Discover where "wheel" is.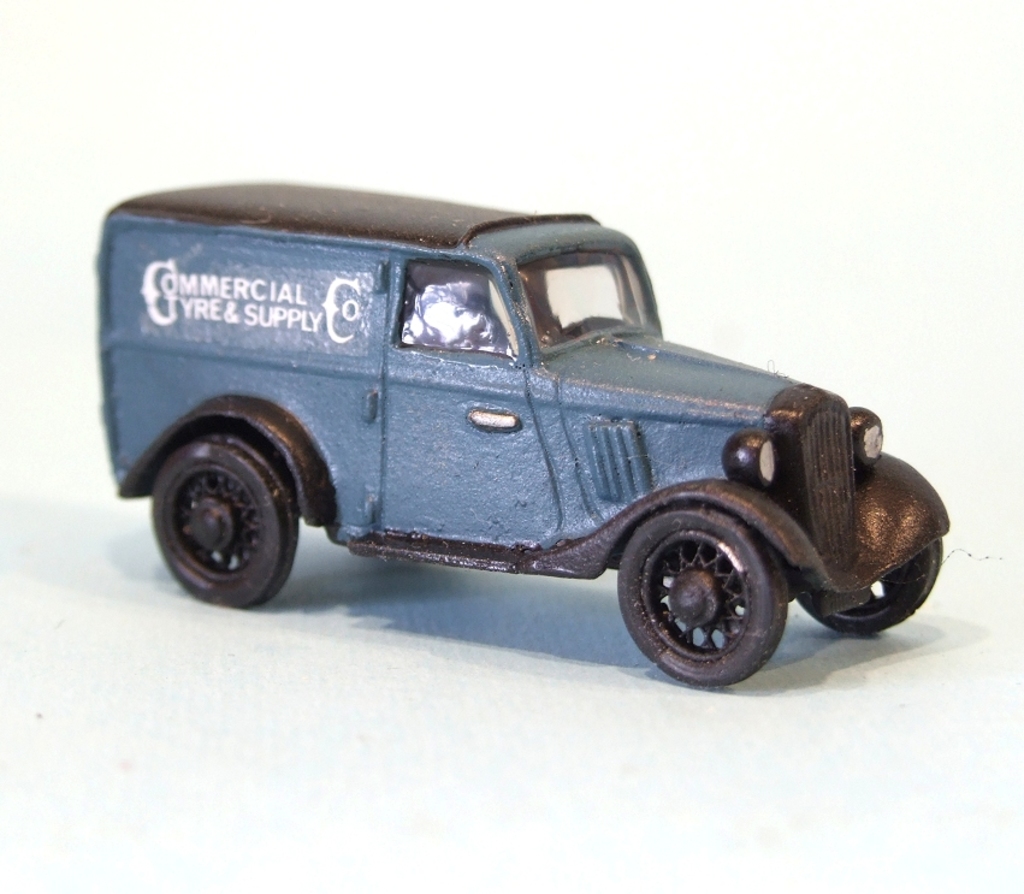
Discovered at [799,533,946,639].
